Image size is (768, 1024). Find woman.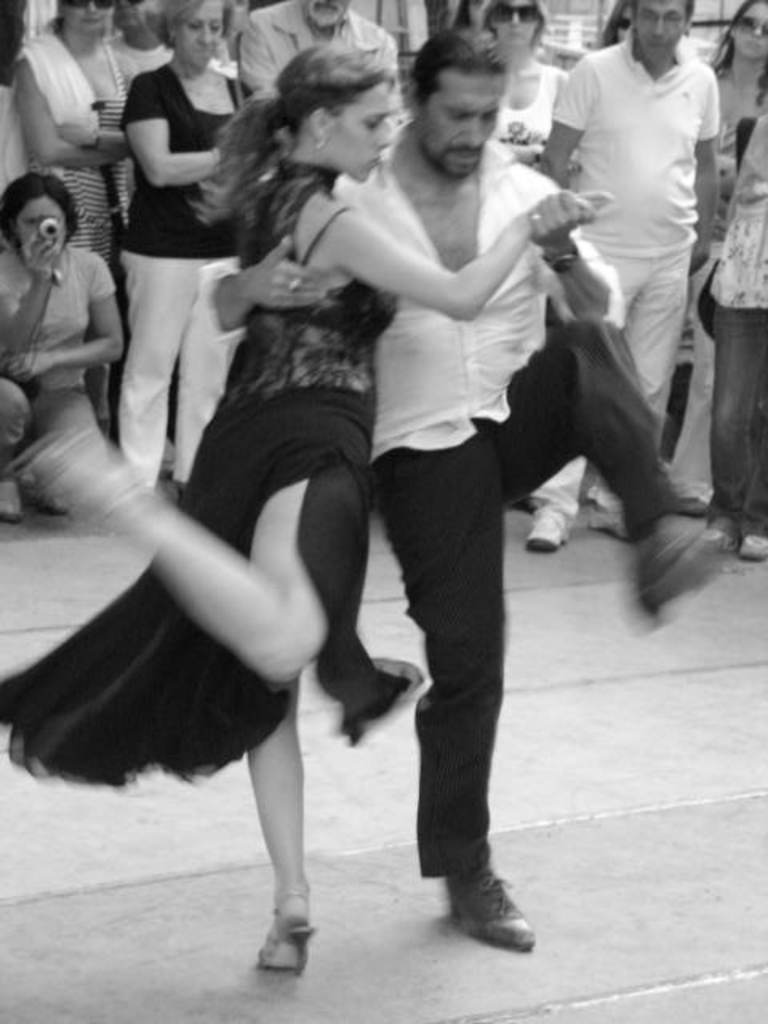
{"x1": 678, "y1": 0, "x2": 766, "y2": 386}.
